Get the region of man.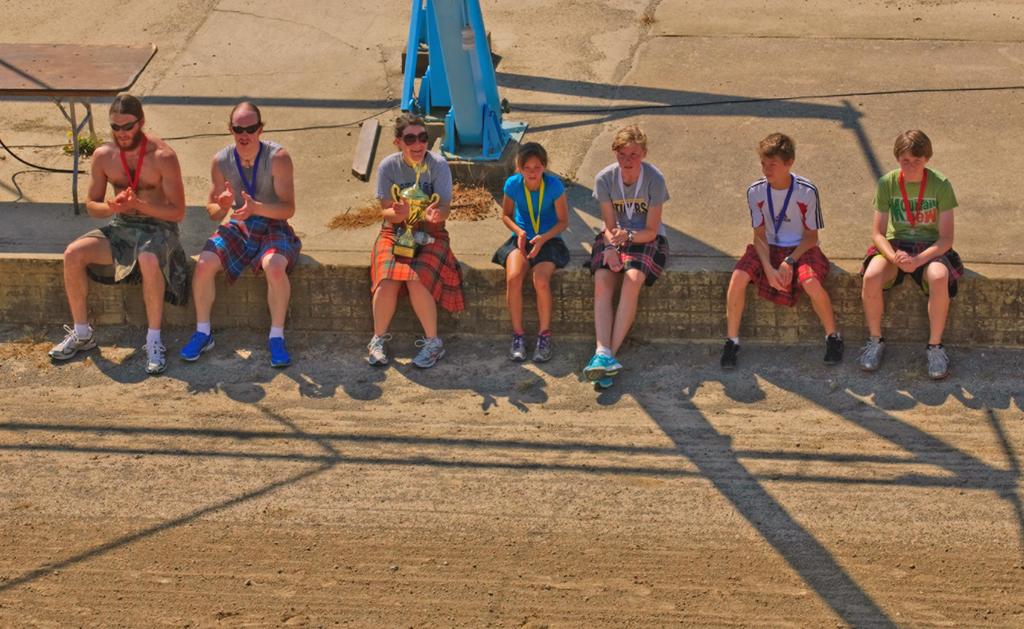
region(181, 104, 305, 364).
